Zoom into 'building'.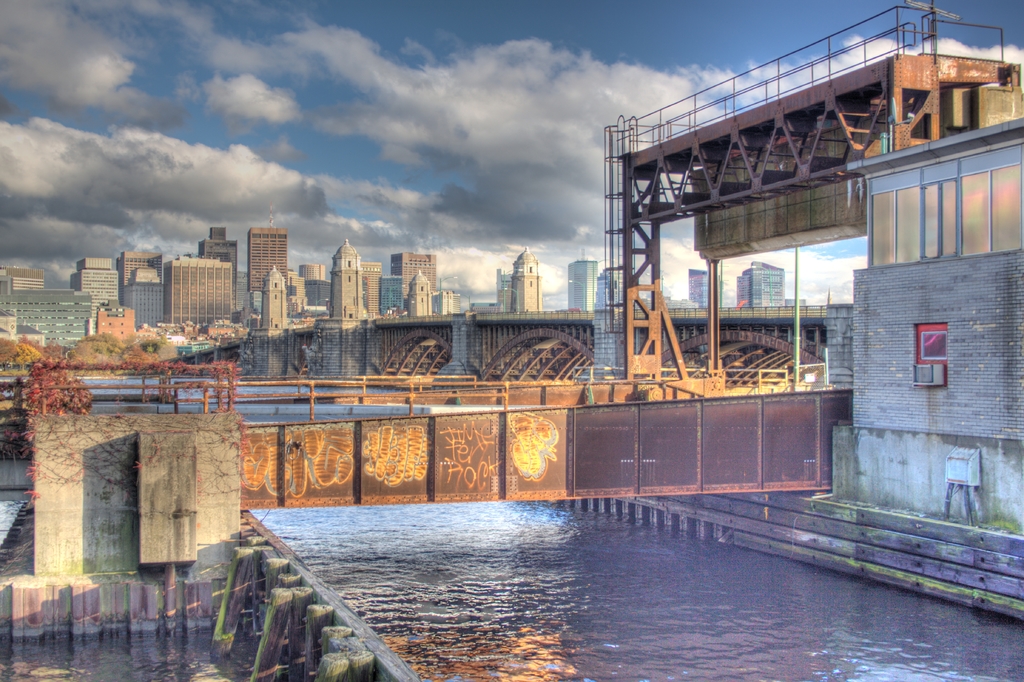
Zoom target: bbox=(74, 256, 115, 320).
